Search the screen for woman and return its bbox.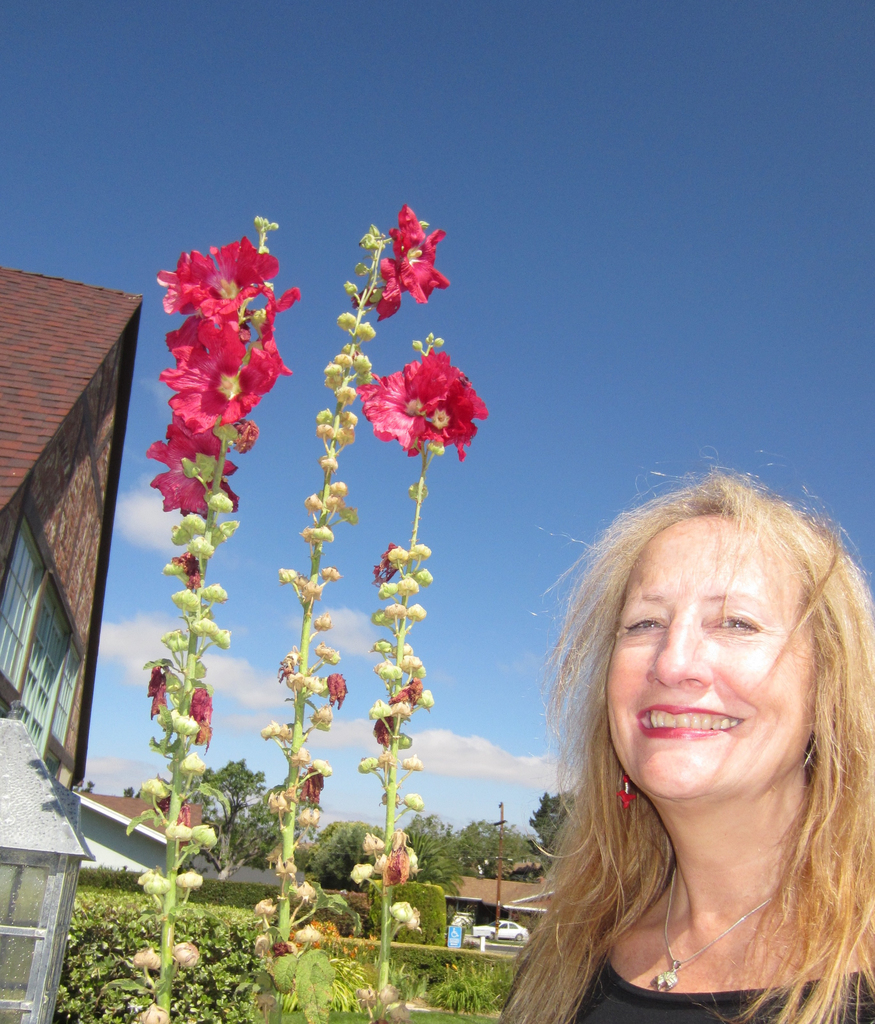
Found: <region>492, 452, 861, 1023</region>.
